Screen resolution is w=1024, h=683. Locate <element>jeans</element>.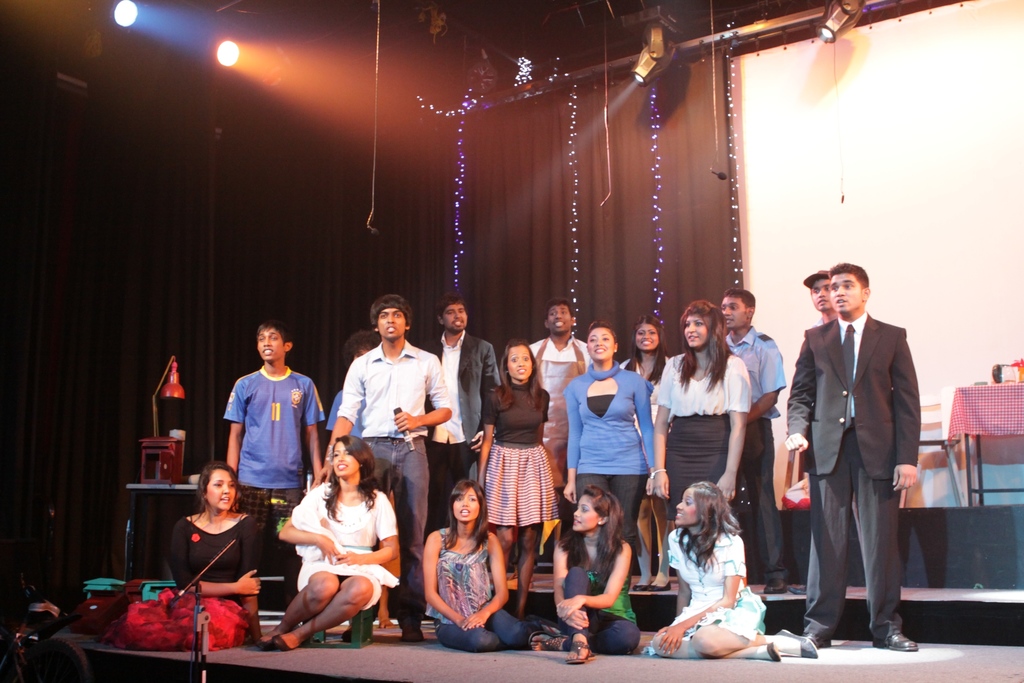
435/602/545/648.
